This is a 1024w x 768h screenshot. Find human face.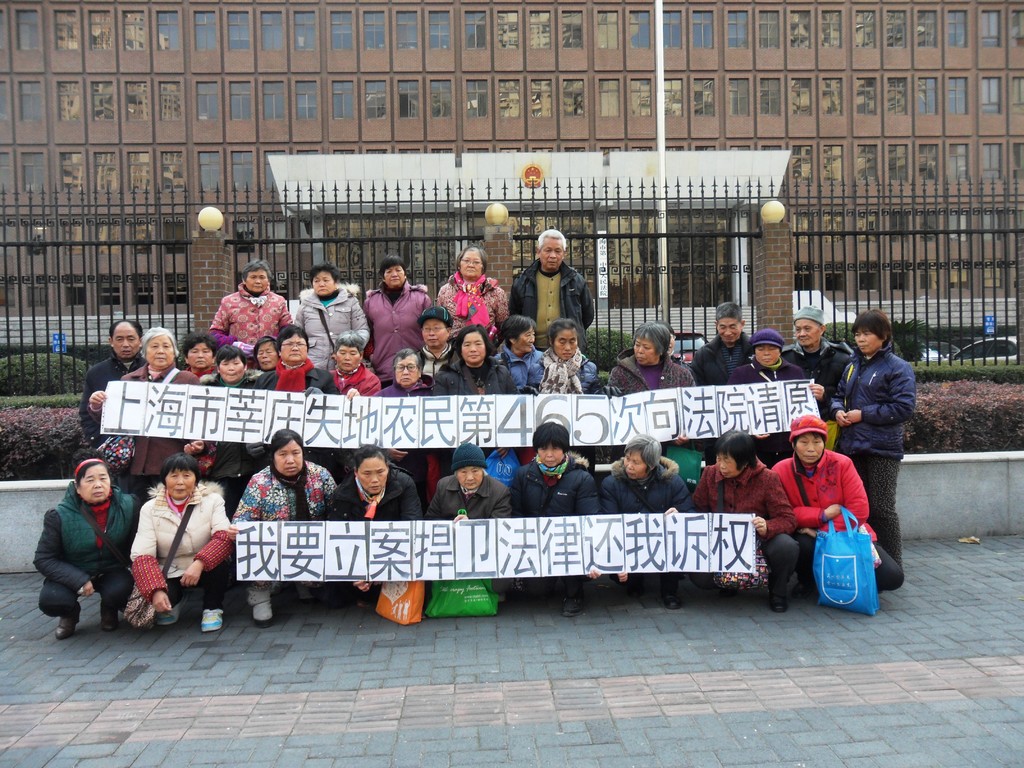
Bounding box: {"x1": 165, "y1": 471, "x2": 202, "y2": 500}.
